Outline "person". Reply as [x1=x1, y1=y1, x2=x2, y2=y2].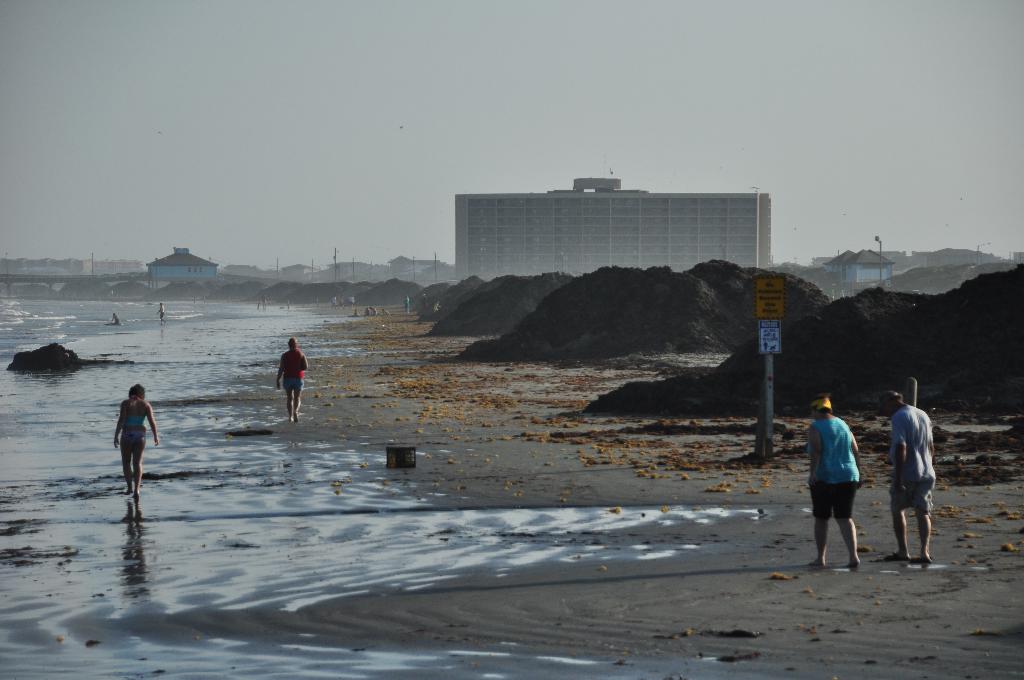
[x1=101, y1=376, x2=152, y2=515].
